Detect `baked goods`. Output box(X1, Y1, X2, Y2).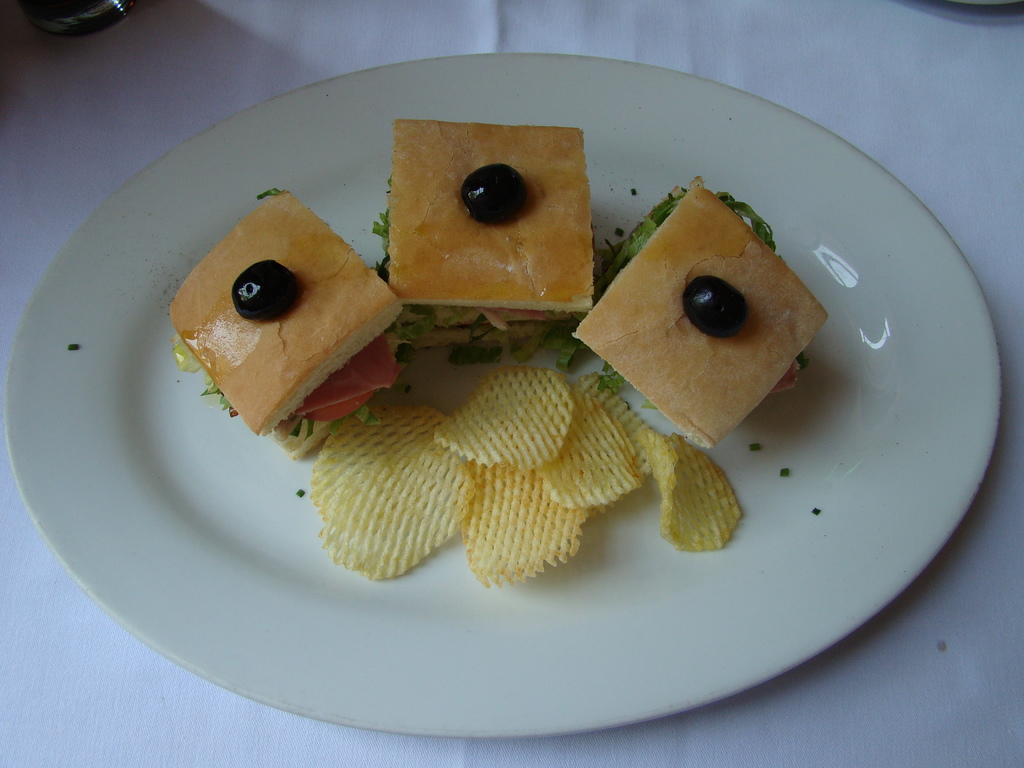
box(574, 175, 828, 450).
